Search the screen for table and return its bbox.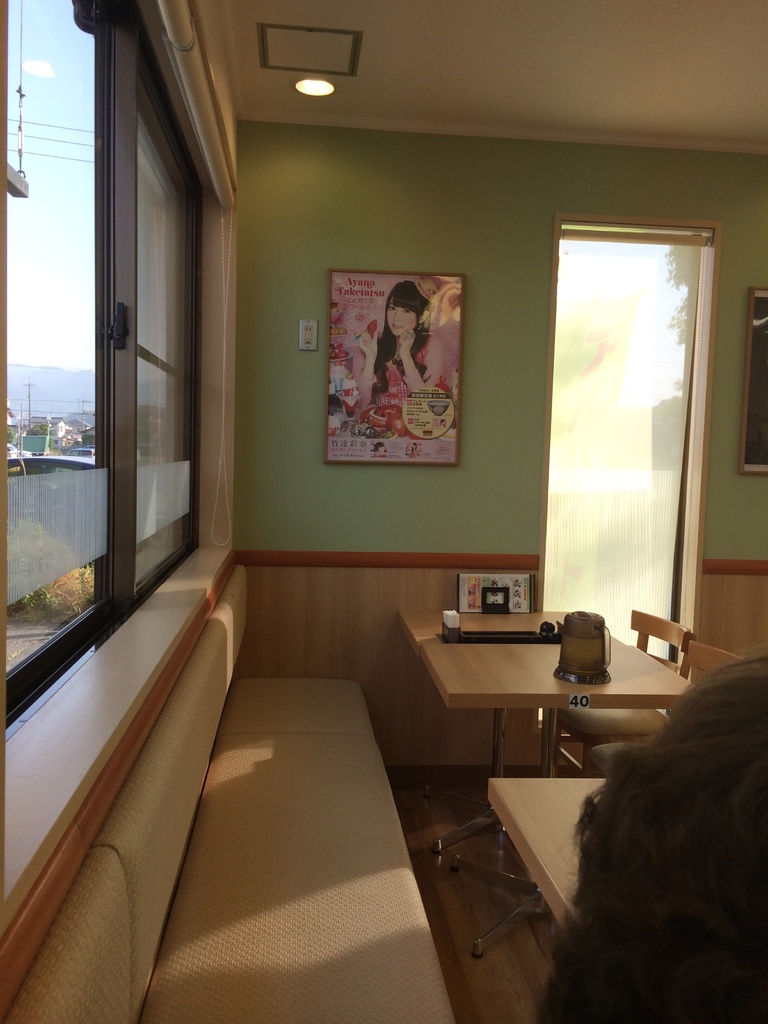
Found: bbox(388, 618, 707, 781).
